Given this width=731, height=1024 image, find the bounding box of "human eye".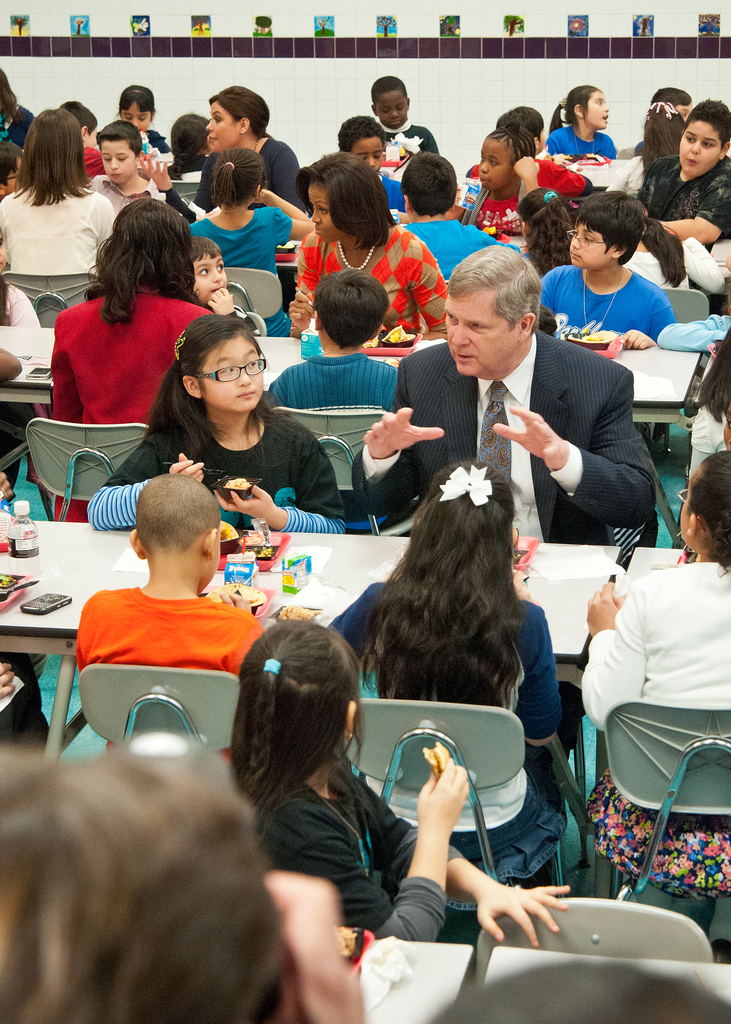
pyautogui.locateOnScreen(113, 153, 129, 163).
